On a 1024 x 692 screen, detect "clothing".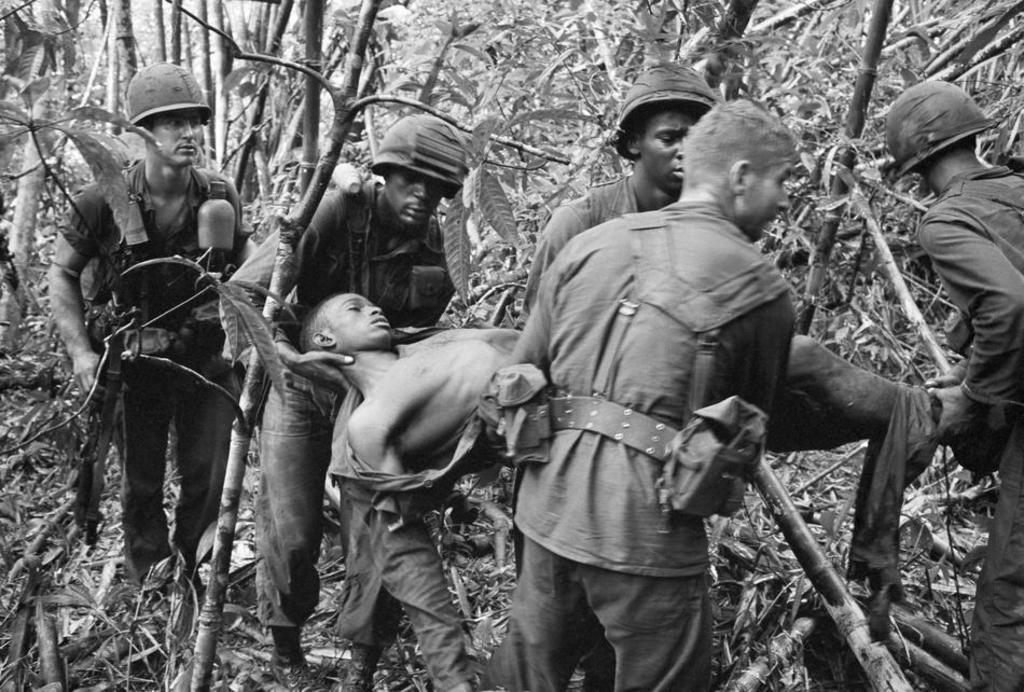
locate(915, 165, 1023, 691).
